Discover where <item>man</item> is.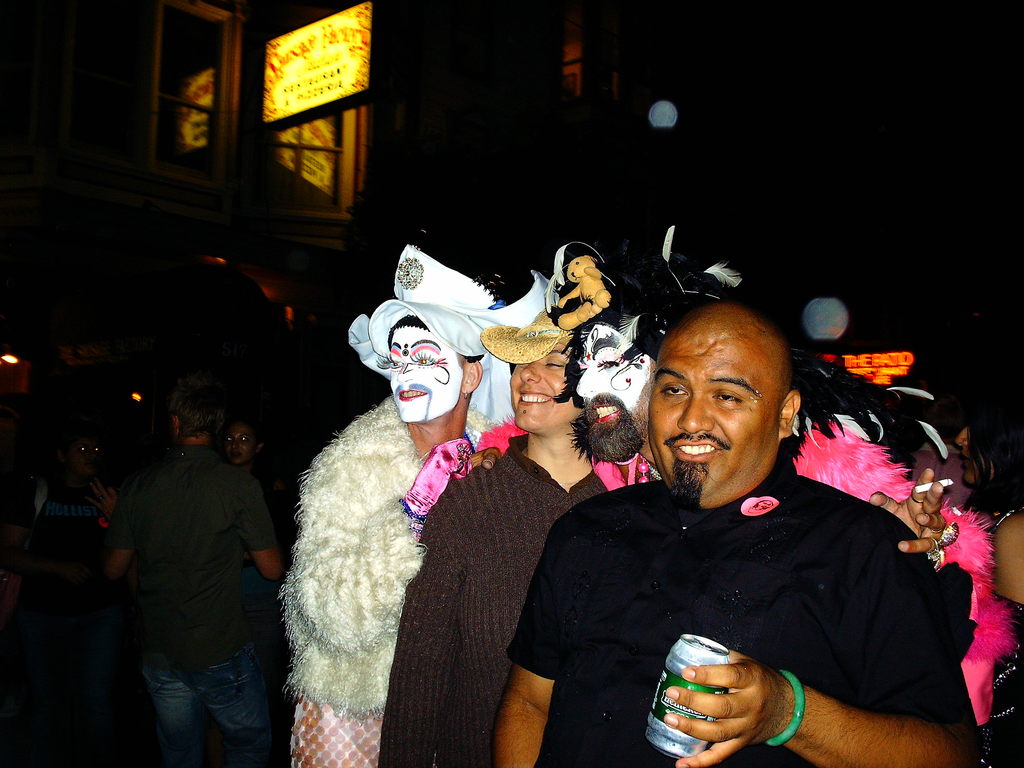
Discovered at (554,227,1023,767).
